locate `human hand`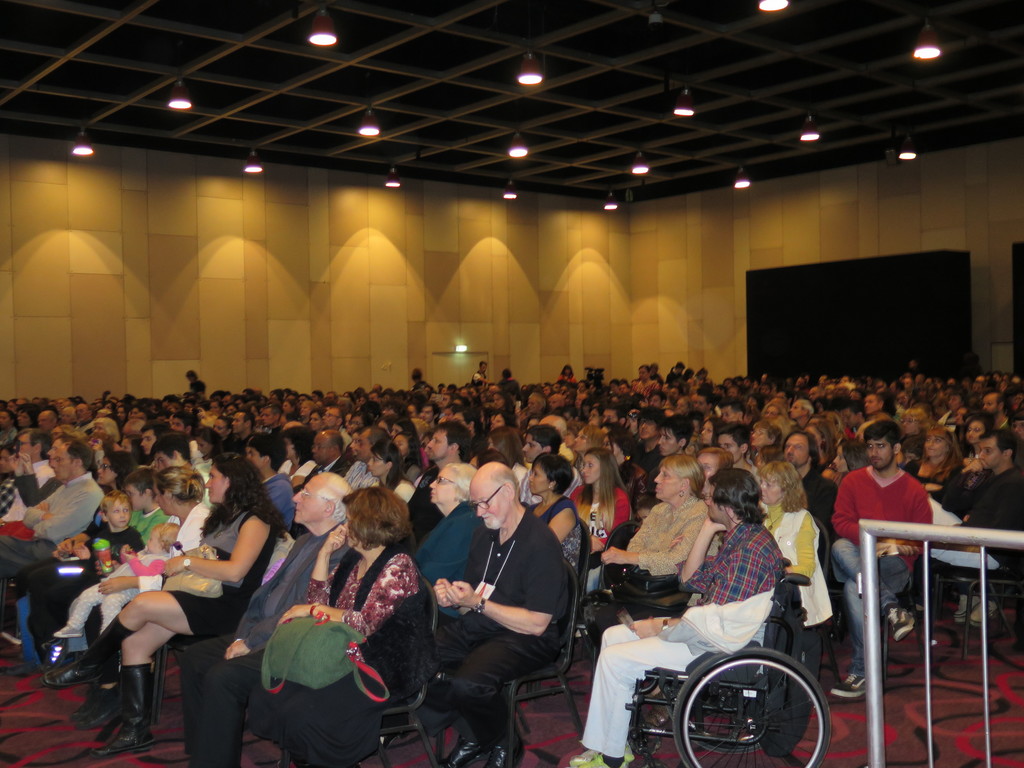
bbox(628, 617, 666, 638)
